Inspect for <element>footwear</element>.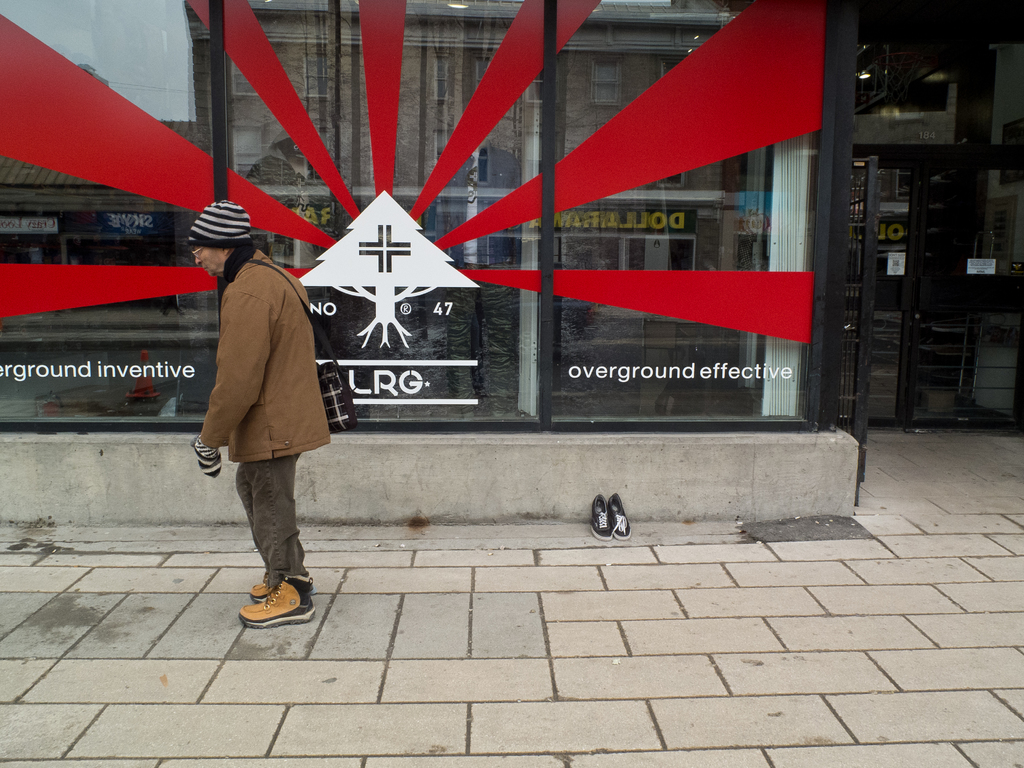
Inspection: detection(589, 493, 609, 543).
